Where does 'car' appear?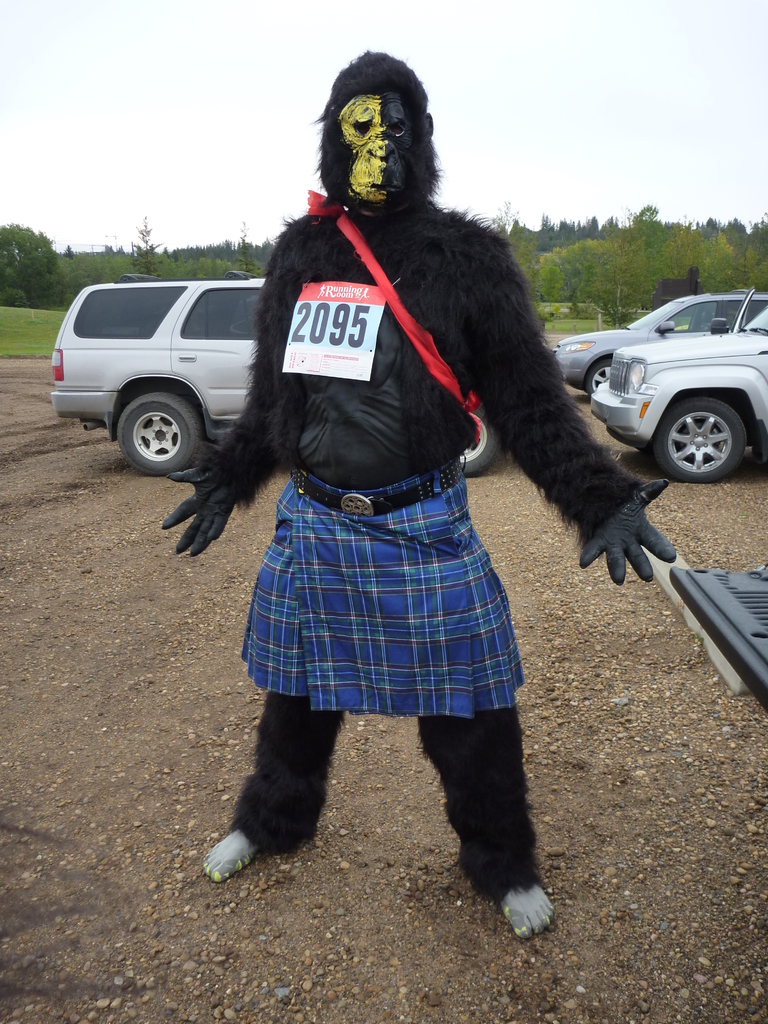
Appears at [553, 293, 767, 388].
